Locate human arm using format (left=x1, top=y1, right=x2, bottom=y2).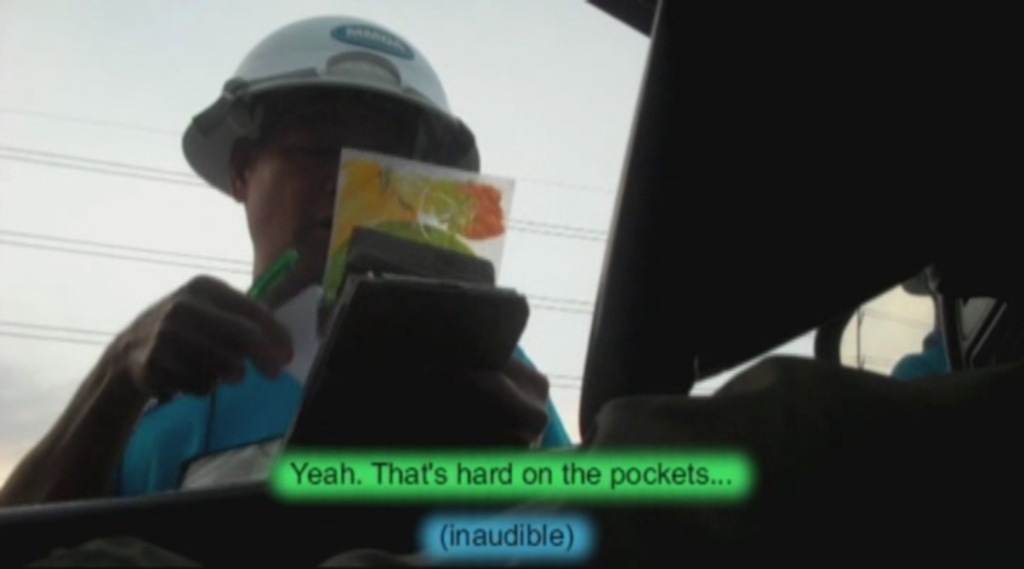
(left=0, top=277, right=297, bottom=568).
